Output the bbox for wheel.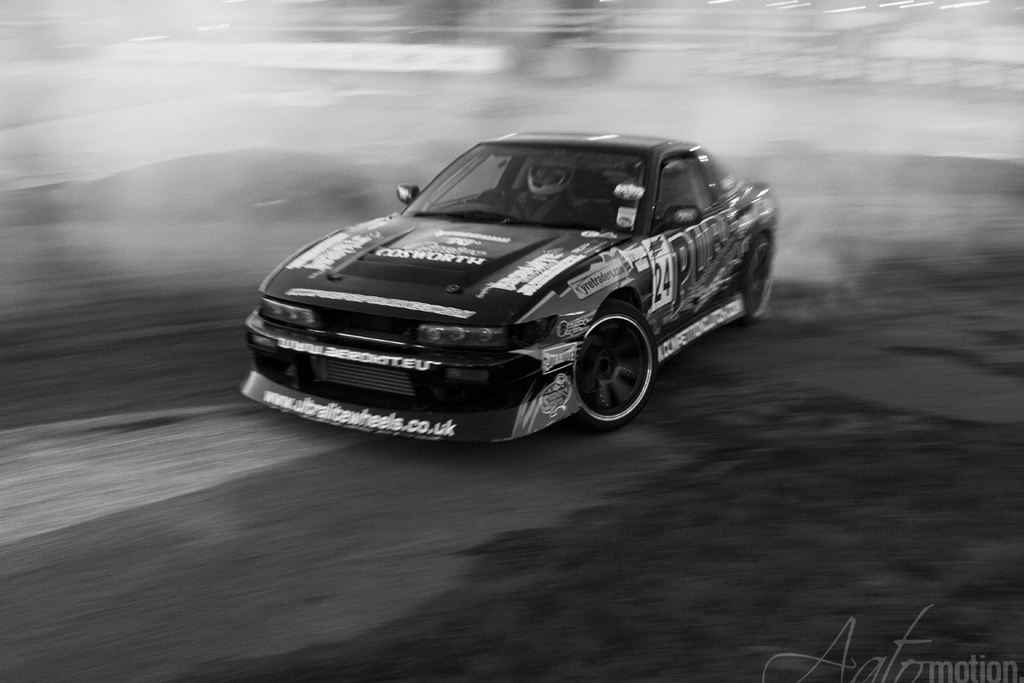
[x1=735, y1=233, x2=776, y2=319].
